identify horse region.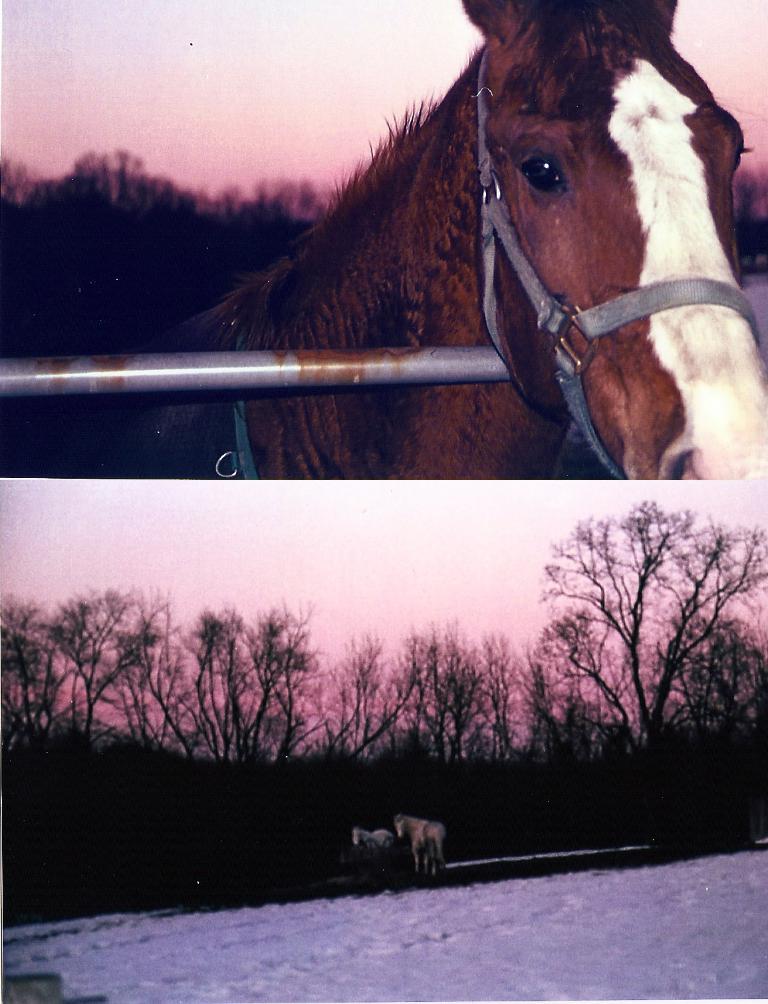
Region: (346,826,396,869).
